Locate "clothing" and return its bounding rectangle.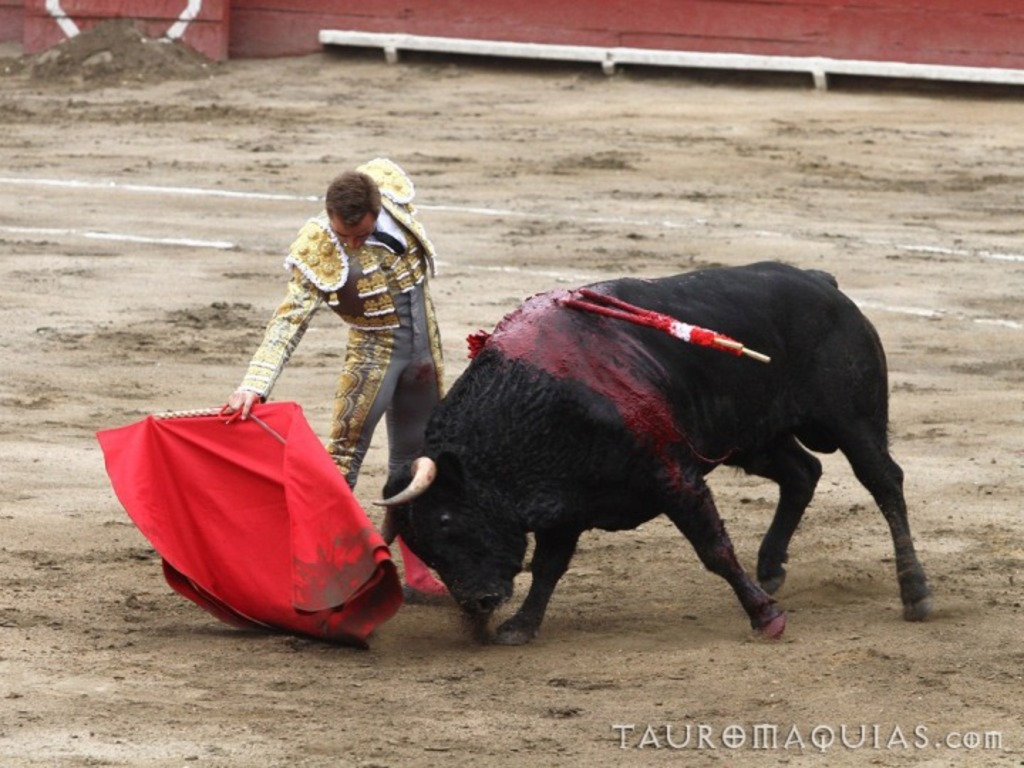
x1=242, y1=156, x2=448, y2=519.
